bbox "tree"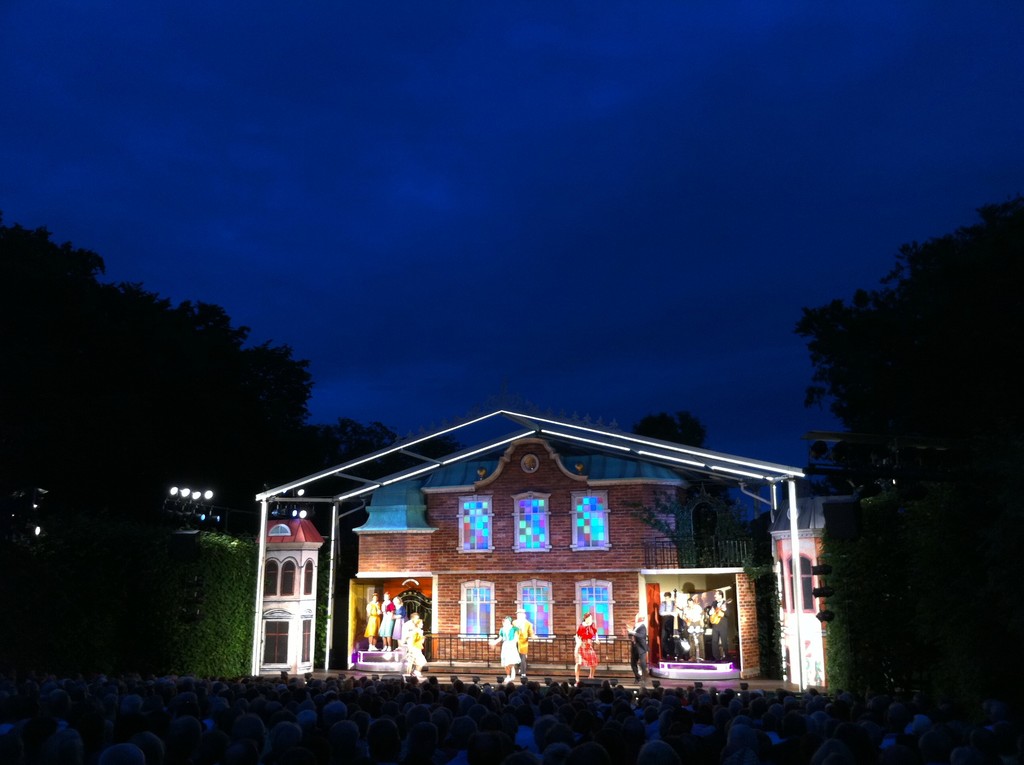
bbox(787, 234, 980, 537)
